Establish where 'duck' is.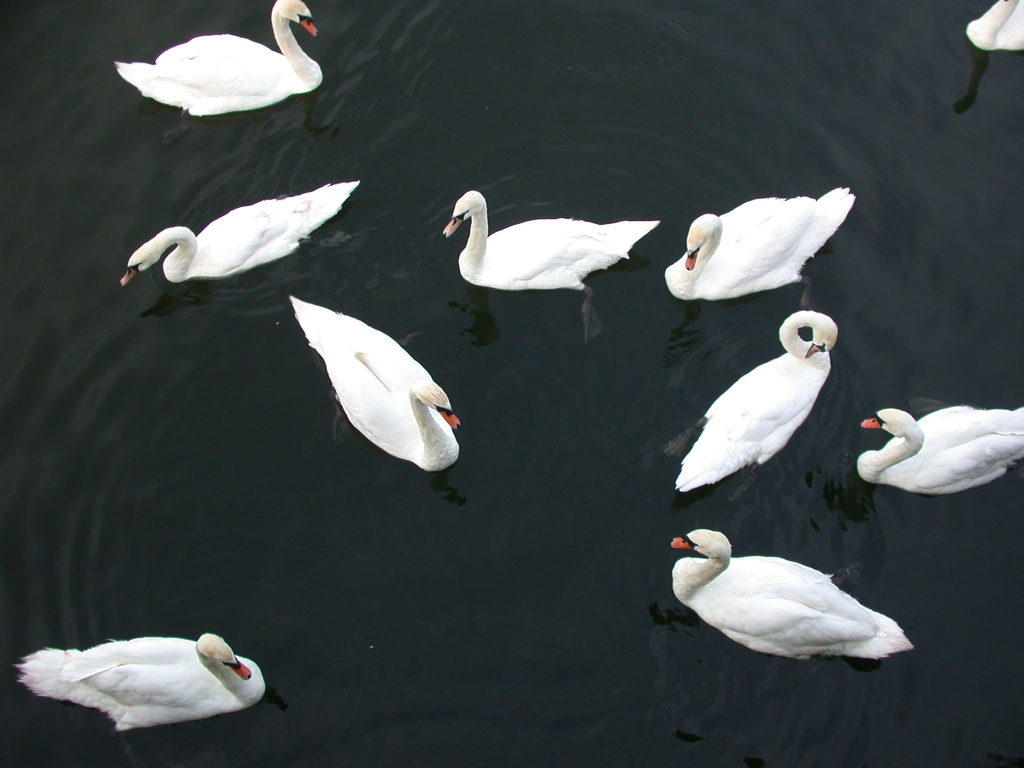
Established at (429,179,665,301).
